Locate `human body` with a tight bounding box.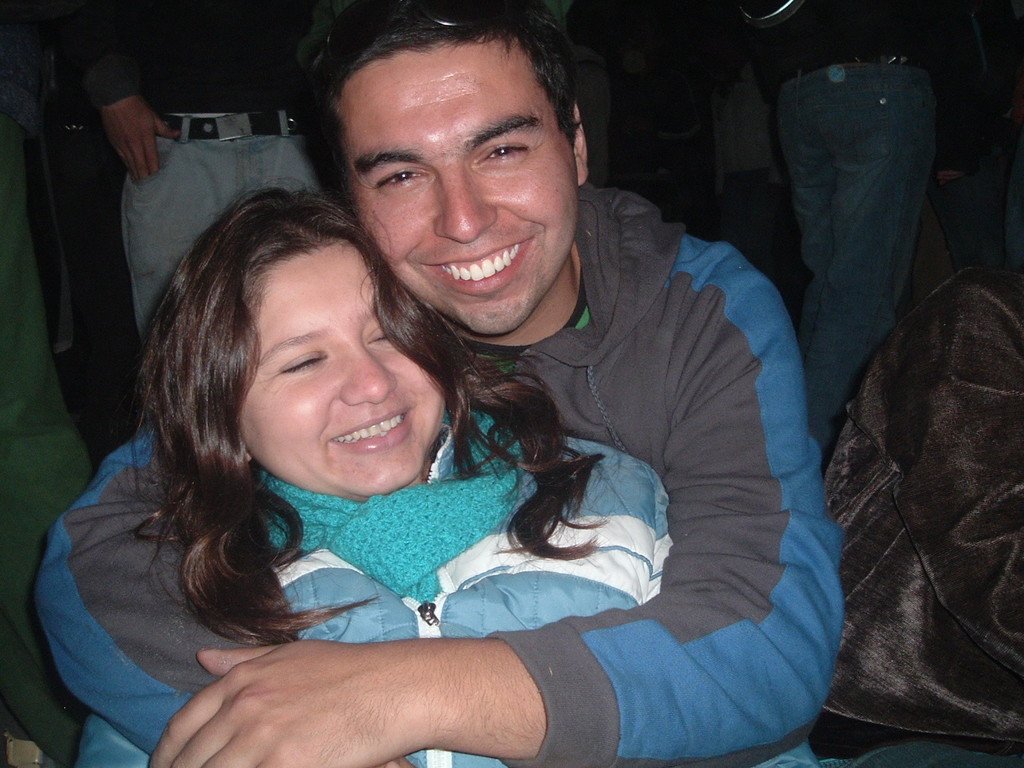
x1=76 y1=0 x2=326 y2=352.
